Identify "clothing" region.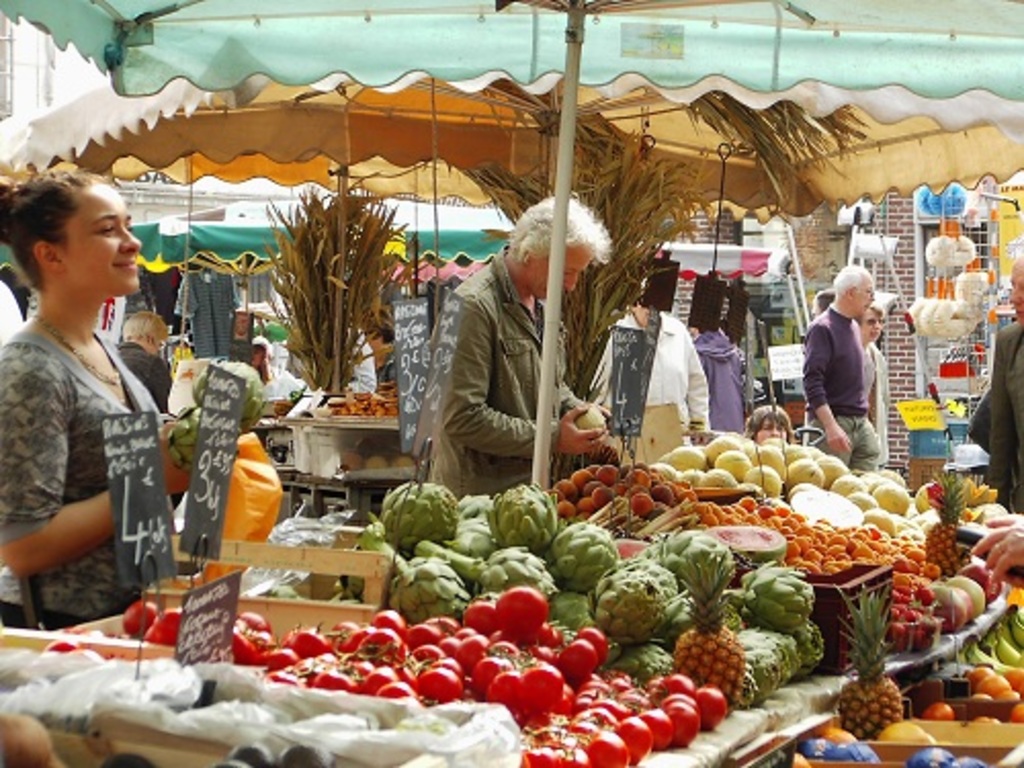
Region: locate(608, 293, 707, 481).
